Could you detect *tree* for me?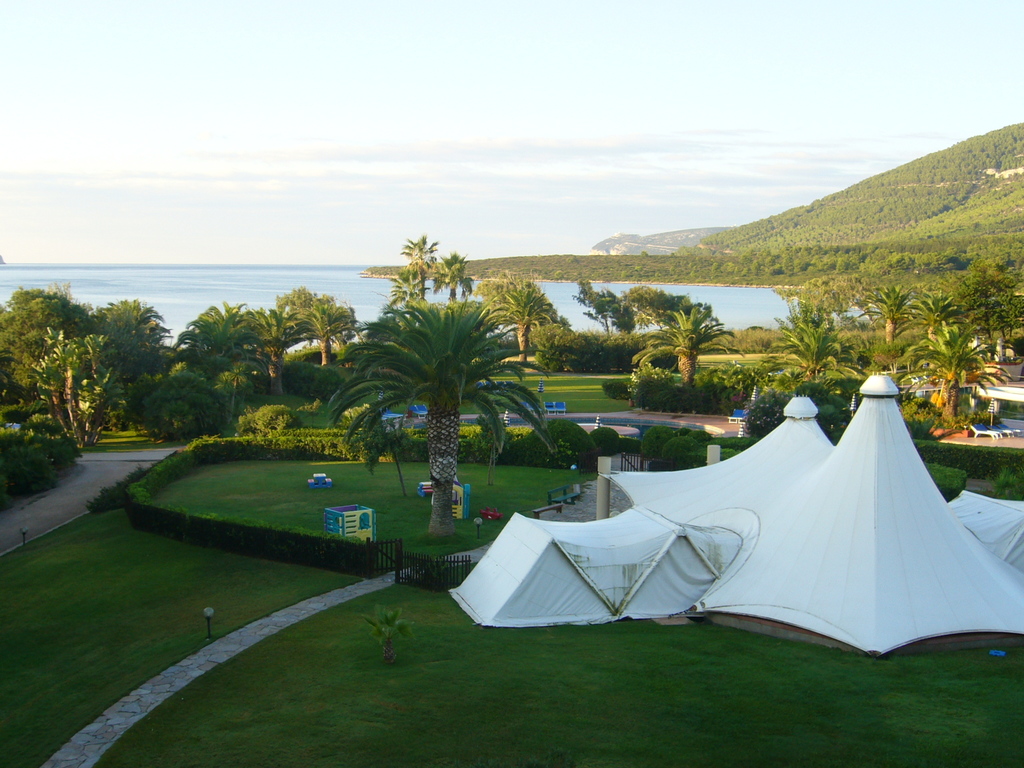
Detection result: (902, 319, 985, 423).
